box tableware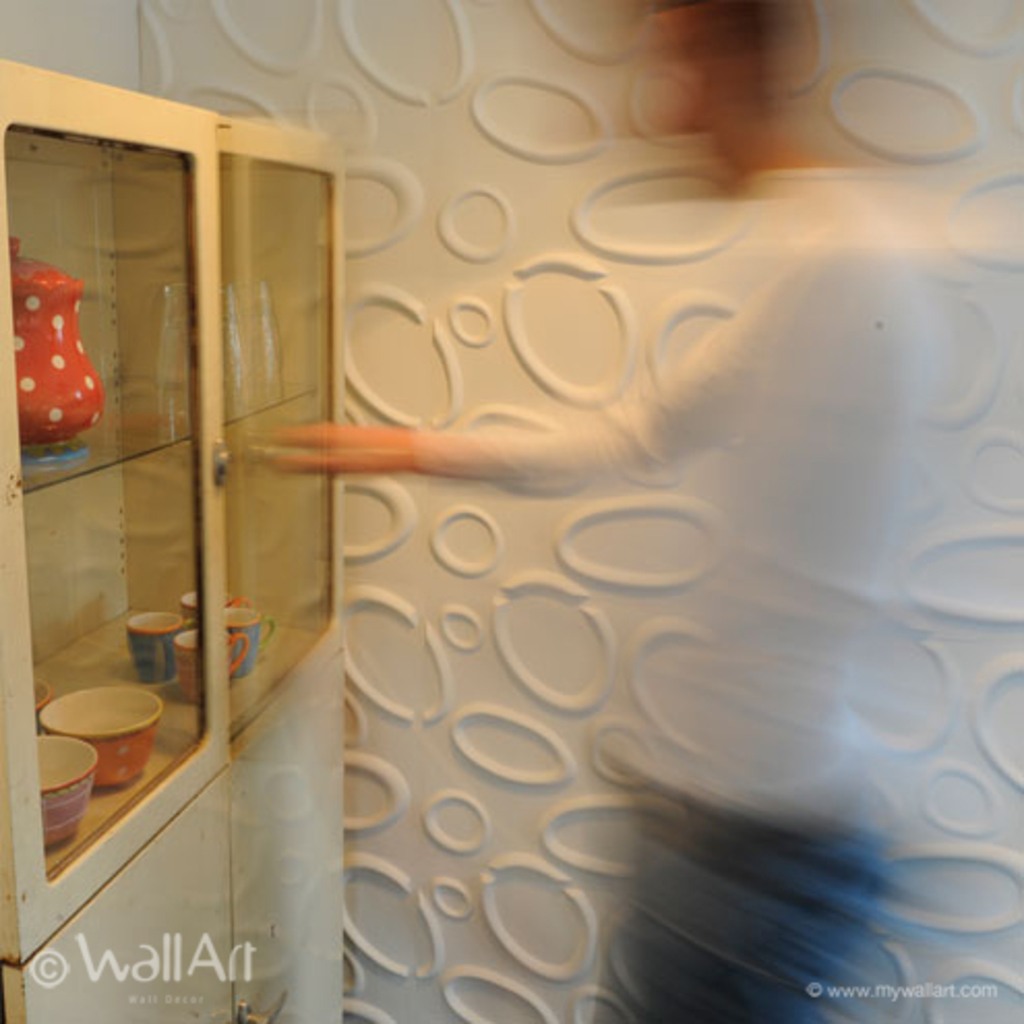
{"left": 147, "top": 265, "right": 294, "bottom": 420}
